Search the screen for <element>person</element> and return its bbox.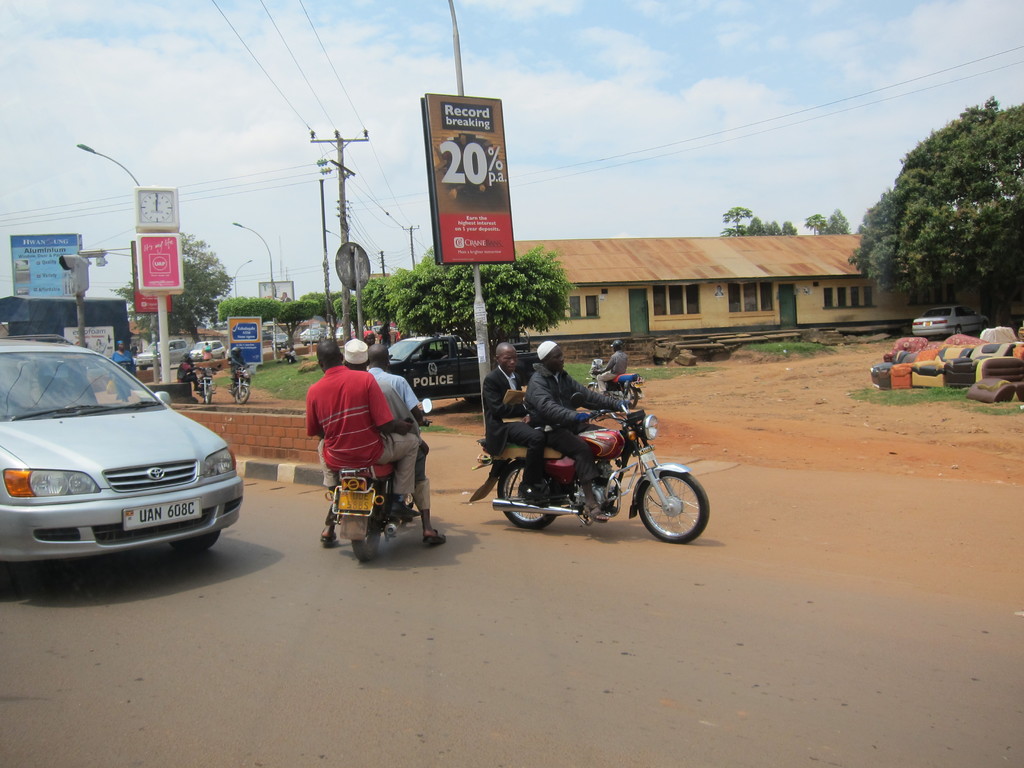
Found: (left=335, top=340, right=421, bottom=429).
